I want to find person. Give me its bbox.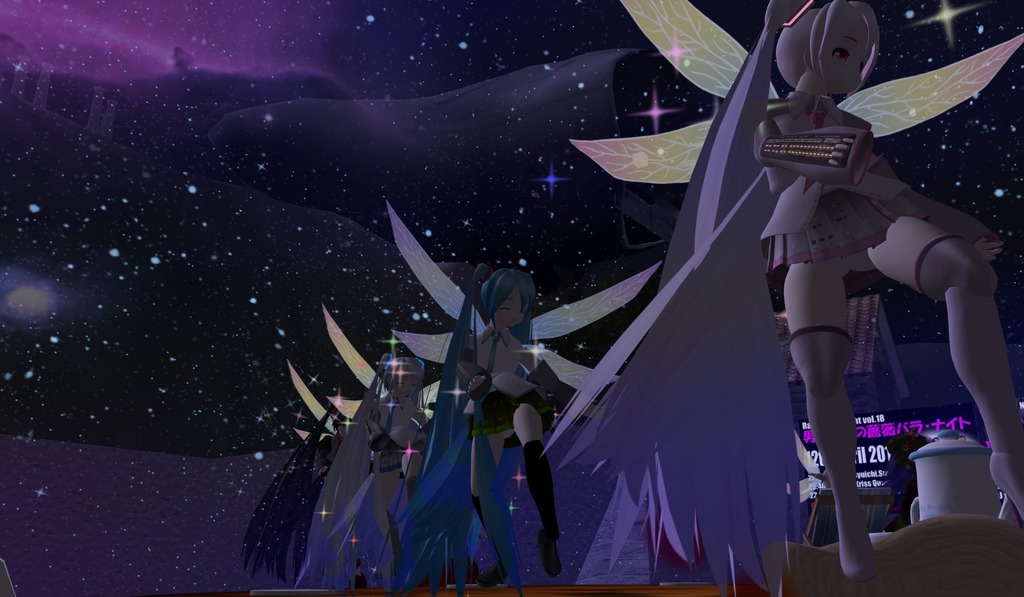
select_region(321, 347, 438, 568).
